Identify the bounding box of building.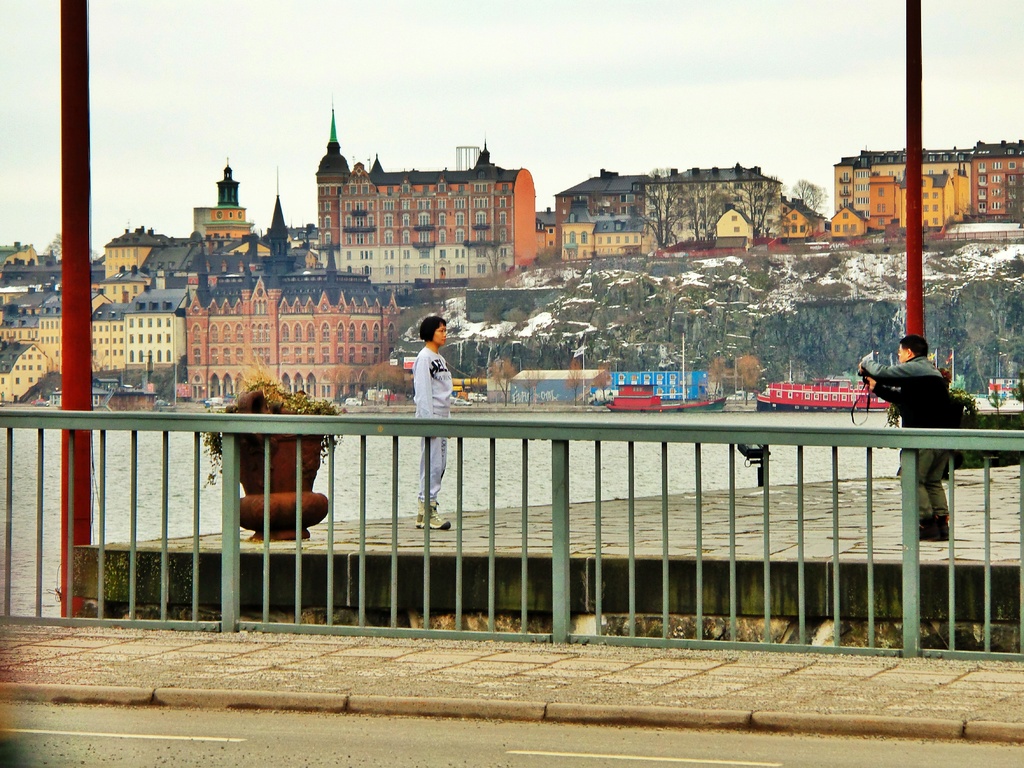
(317, 108, 539, 302).
